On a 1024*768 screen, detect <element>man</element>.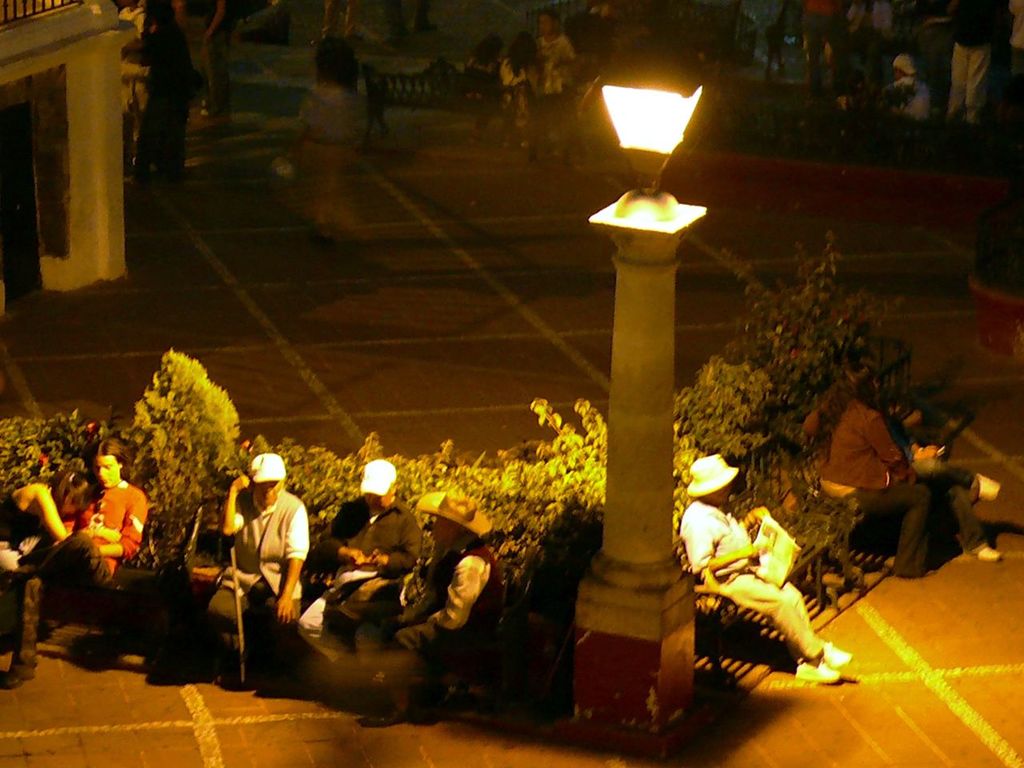
0/441/153/693.
